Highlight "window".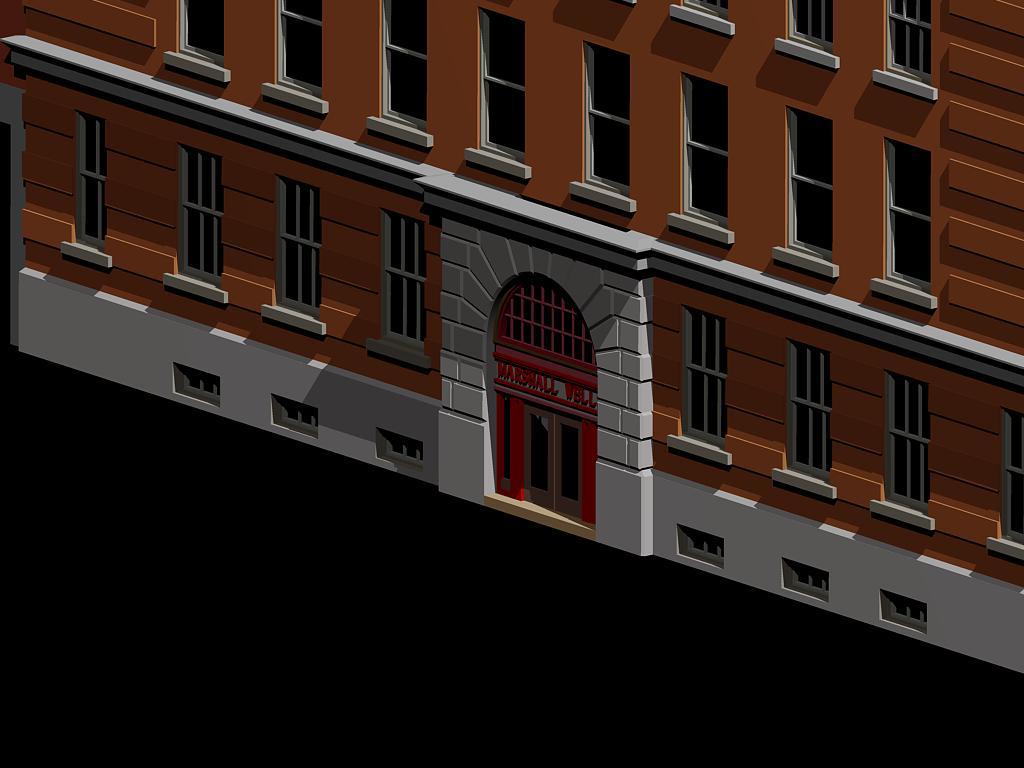
Highlighted region: (left=767, top=106, right=843, bottom=273).
